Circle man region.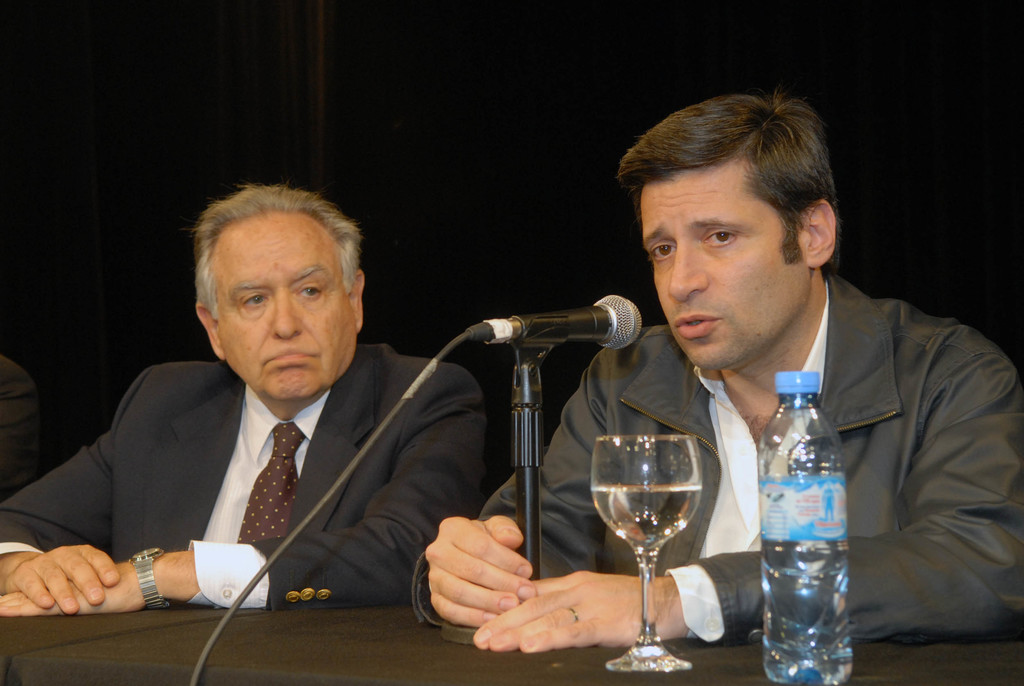
Region: [x1=0, y1=348, x2=52, y2=506].
